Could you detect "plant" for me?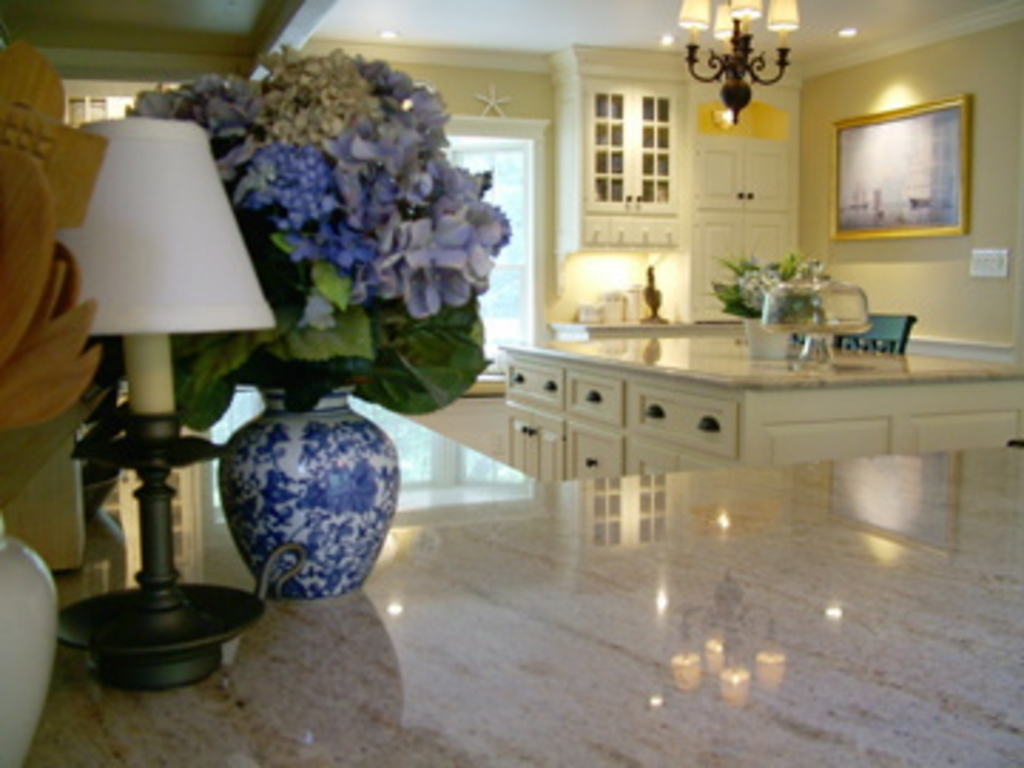
Detection result: (left=700, top=242, right=828, bottom=330).
